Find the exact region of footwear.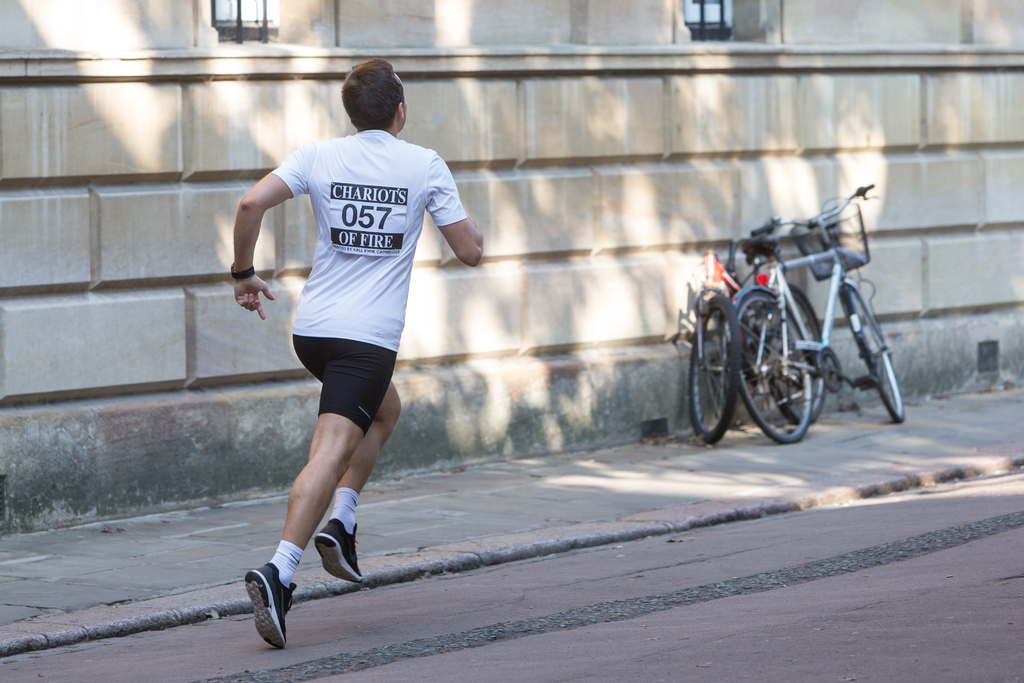
Exact region: x1=238 y1=562 x2=294 y2=654.
